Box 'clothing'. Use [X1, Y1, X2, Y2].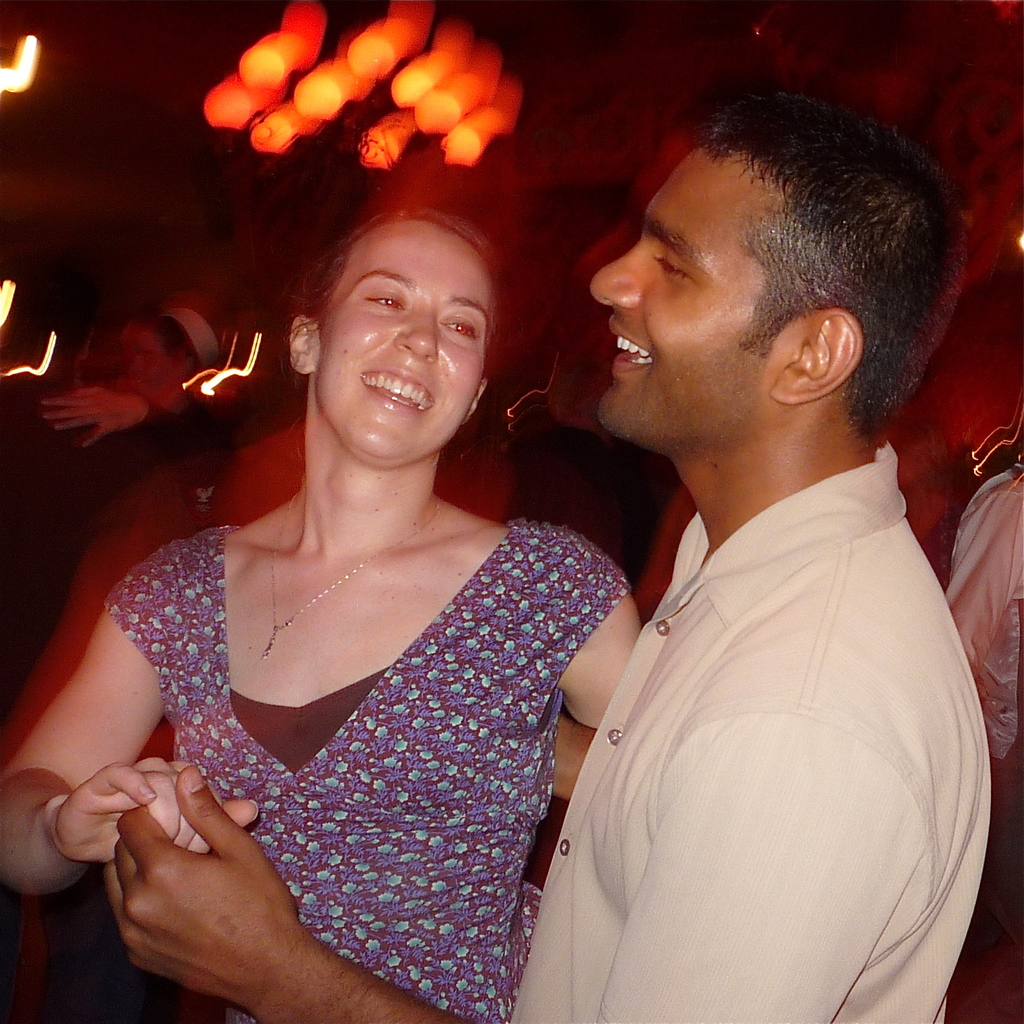
[527, 357, 979, 1021].
